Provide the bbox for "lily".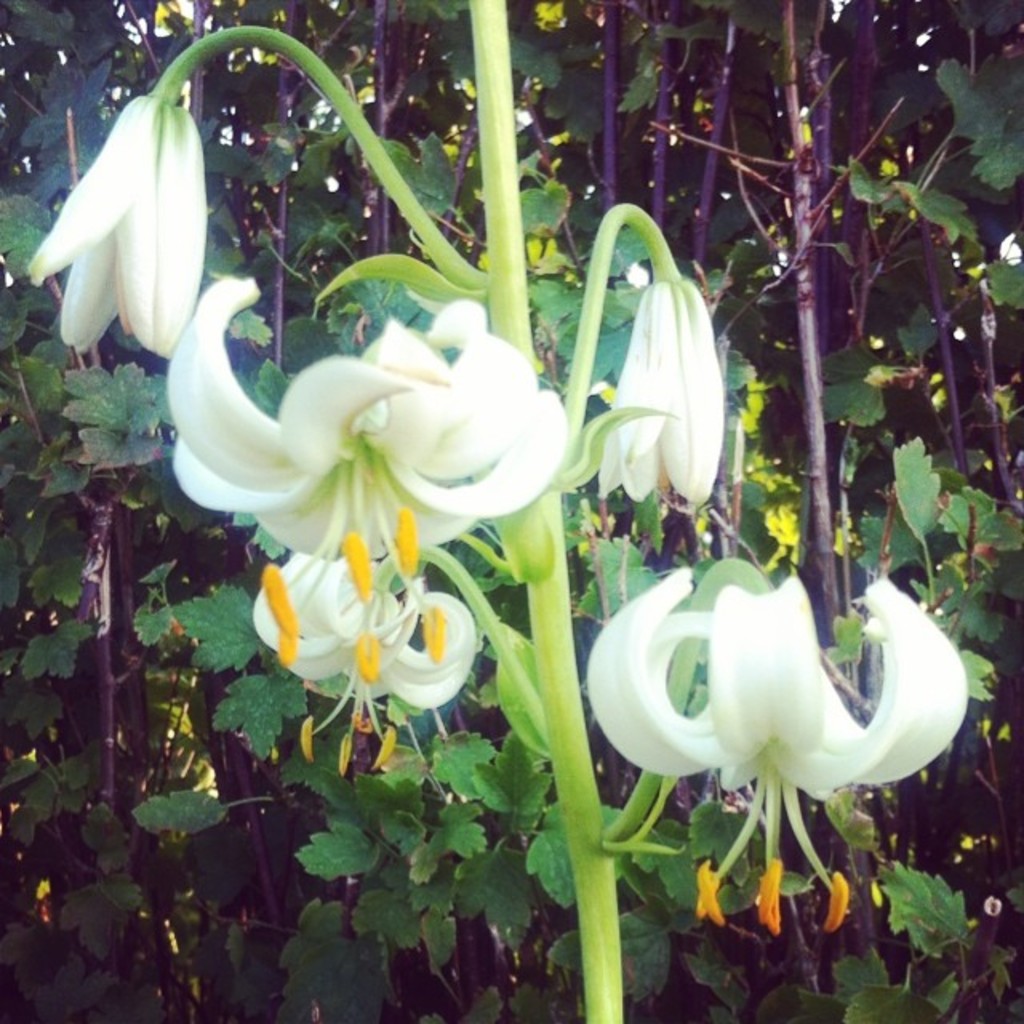
(left=600, top=275, right=725, bottom=510).
